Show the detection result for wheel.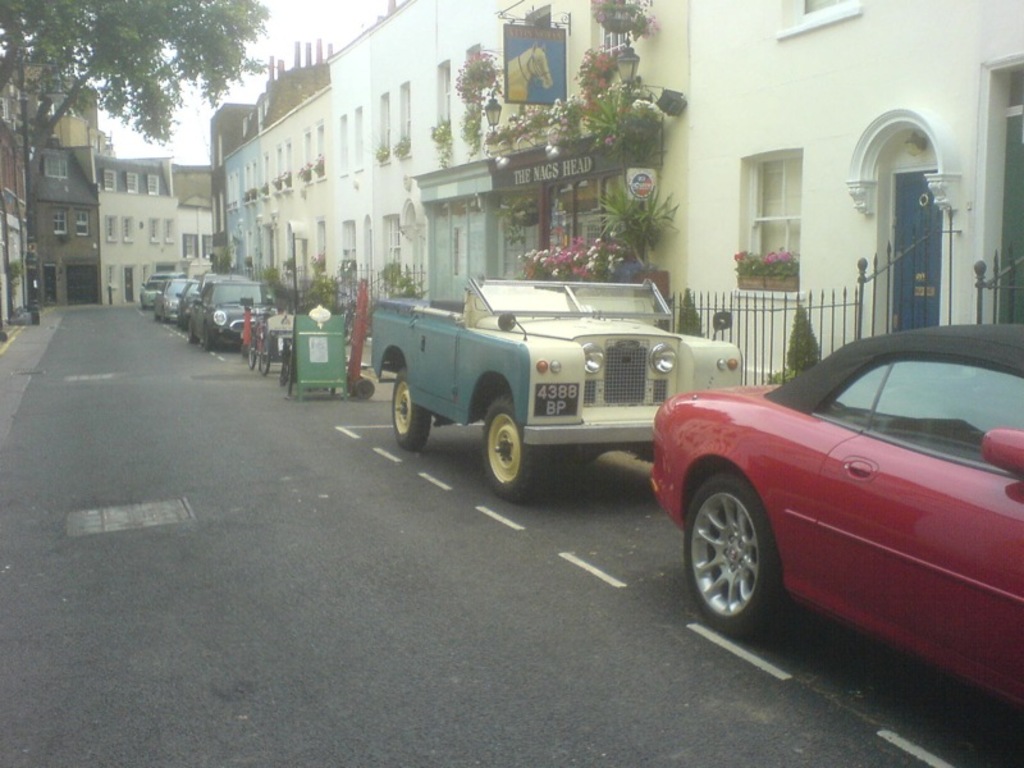
(x1=198, y1=321, x2=212, y2=351).
